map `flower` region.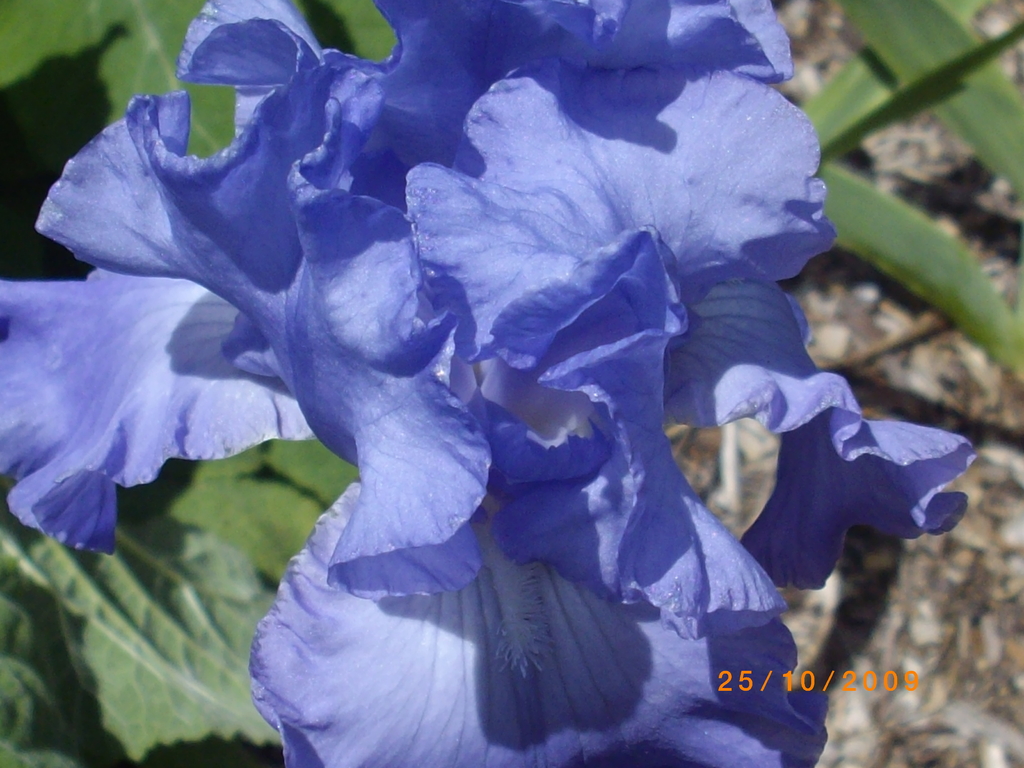
Mapped to [0,0,975,767].
